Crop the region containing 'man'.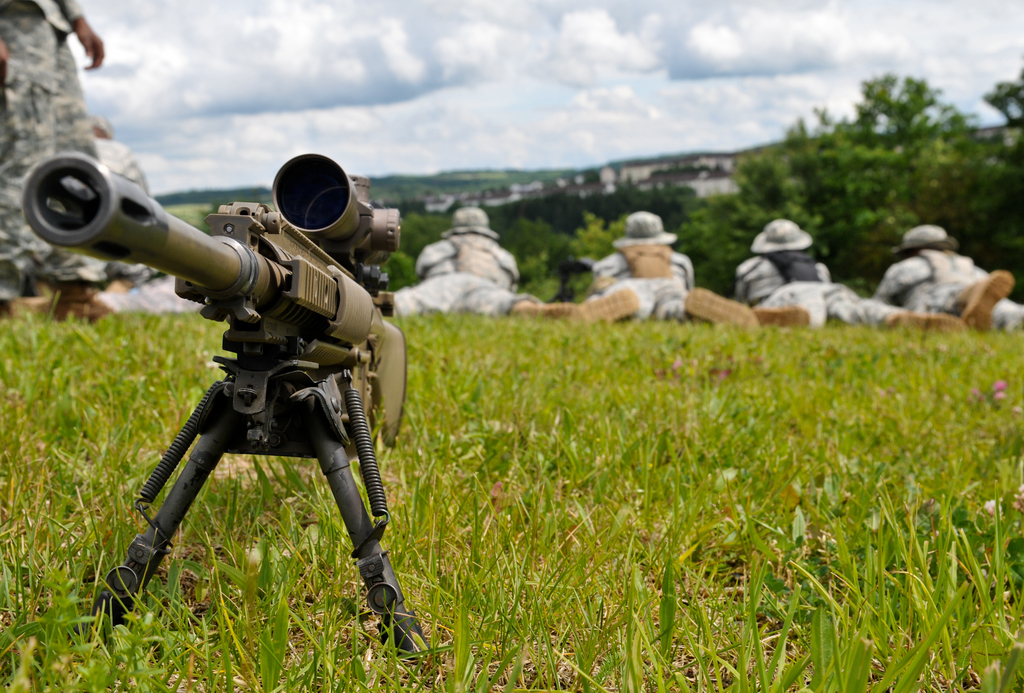
Crop region: 381:206:575:316.
